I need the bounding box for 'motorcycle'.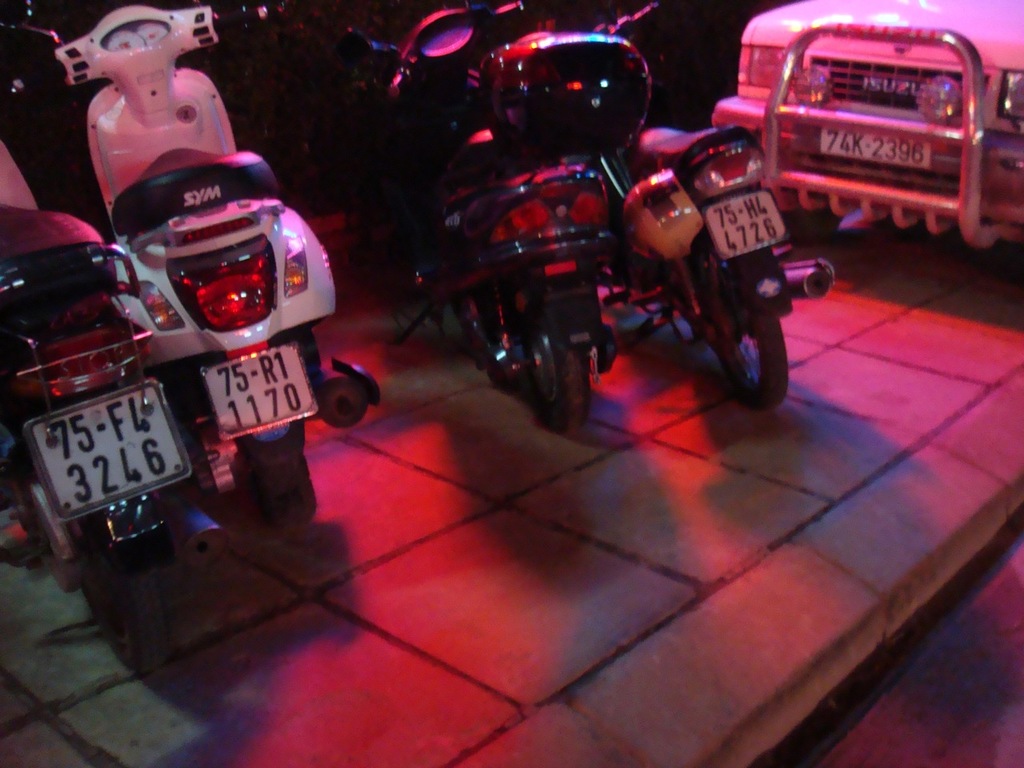
Here it is: Rect(0, 78, 214, 666).
